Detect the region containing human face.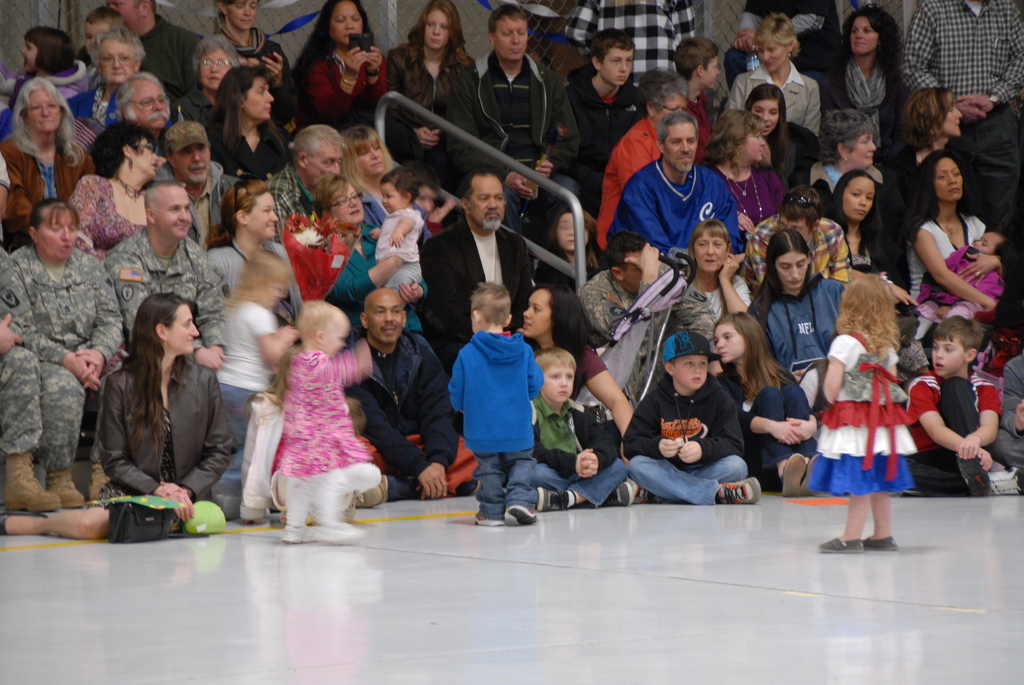
crop(945, 106, 964, 134).
